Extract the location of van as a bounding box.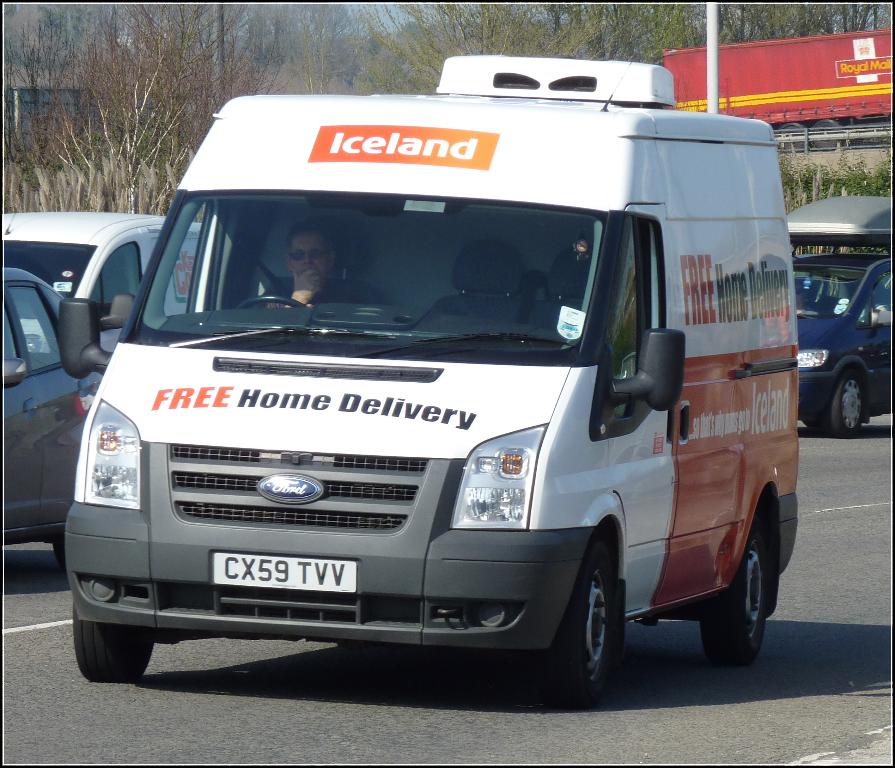
bbox(62, 52, 803, 706).
